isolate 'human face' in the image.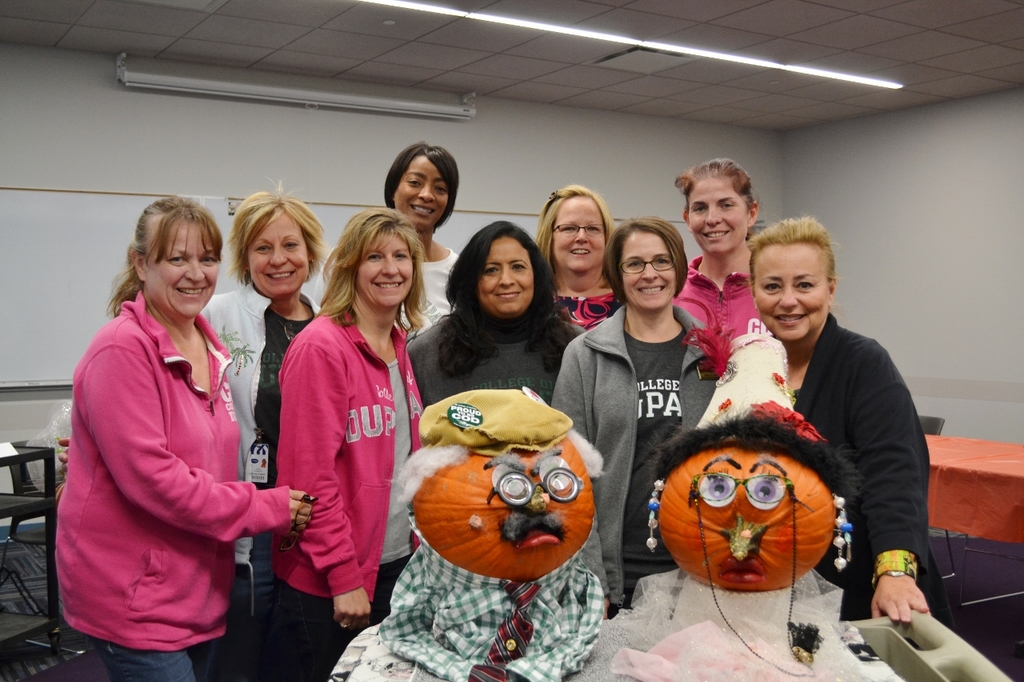
Isolated region: (x1=550, y1=205, x2=603, y2=265).
